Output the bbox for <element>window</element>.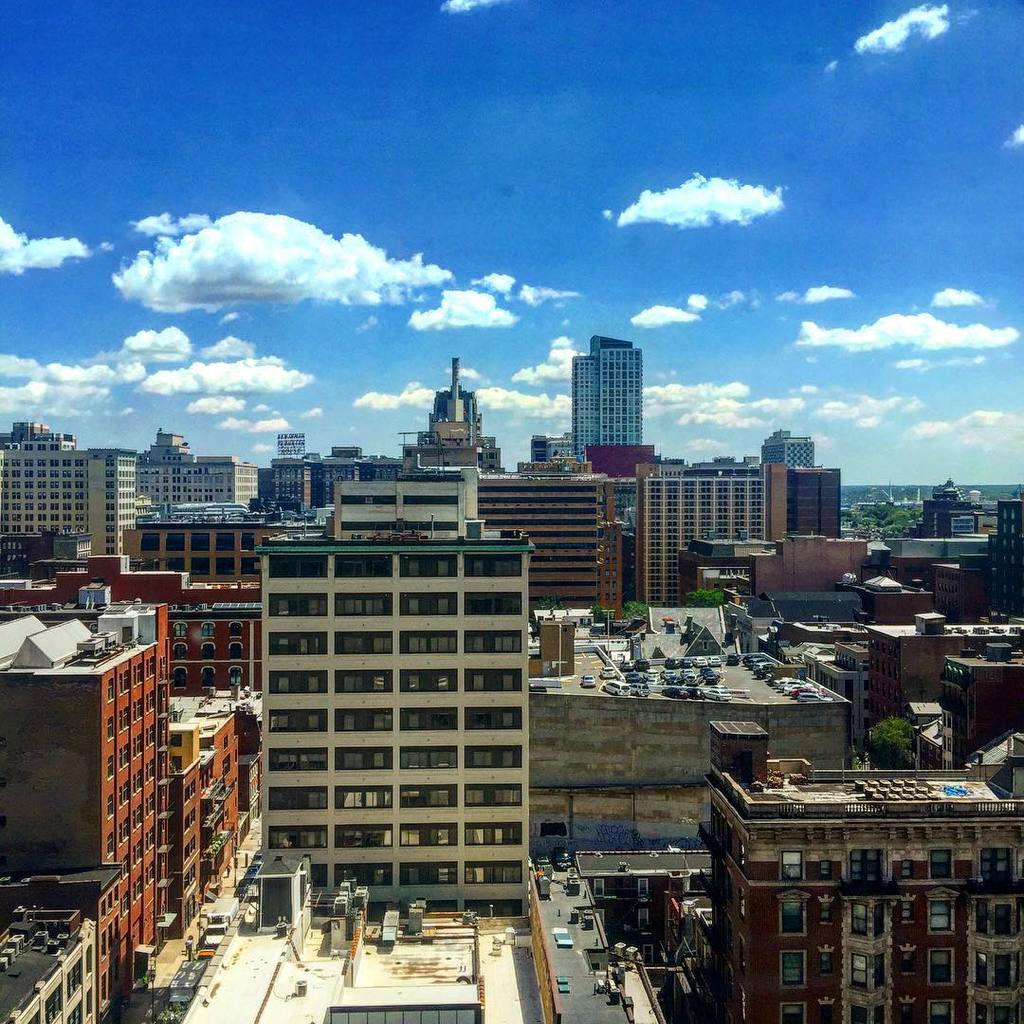
box=[777, 996, 807, 1023].
